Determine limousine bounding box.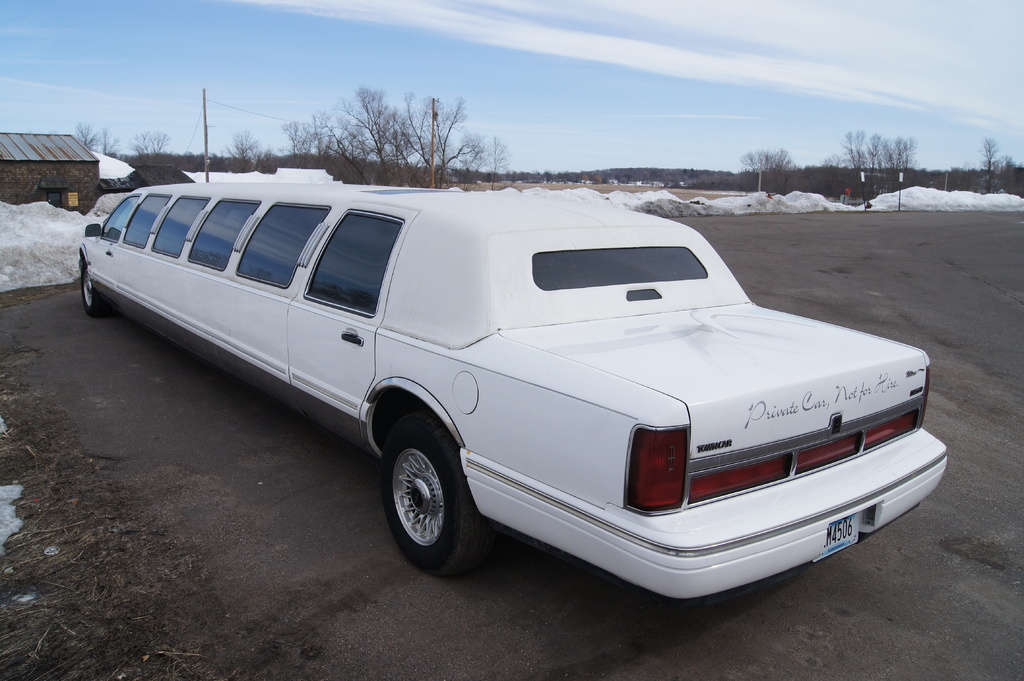
Determined: l=80, t=183, r=948, b=601.
